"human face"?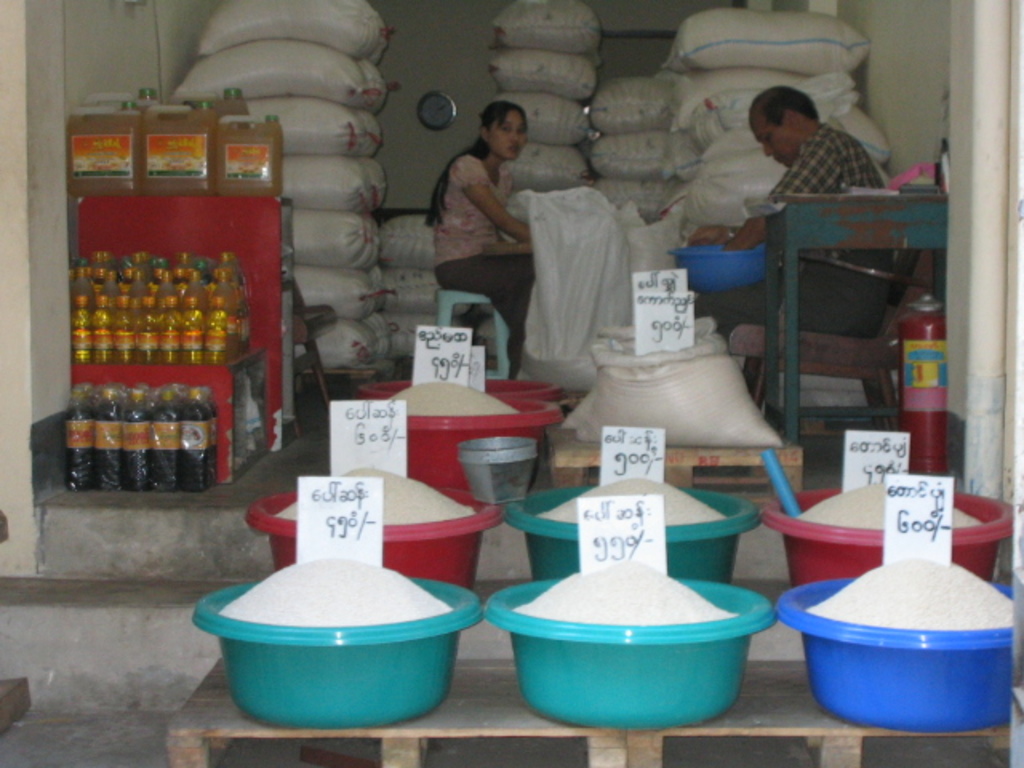
bbox=[493, 109, 523, 160]
